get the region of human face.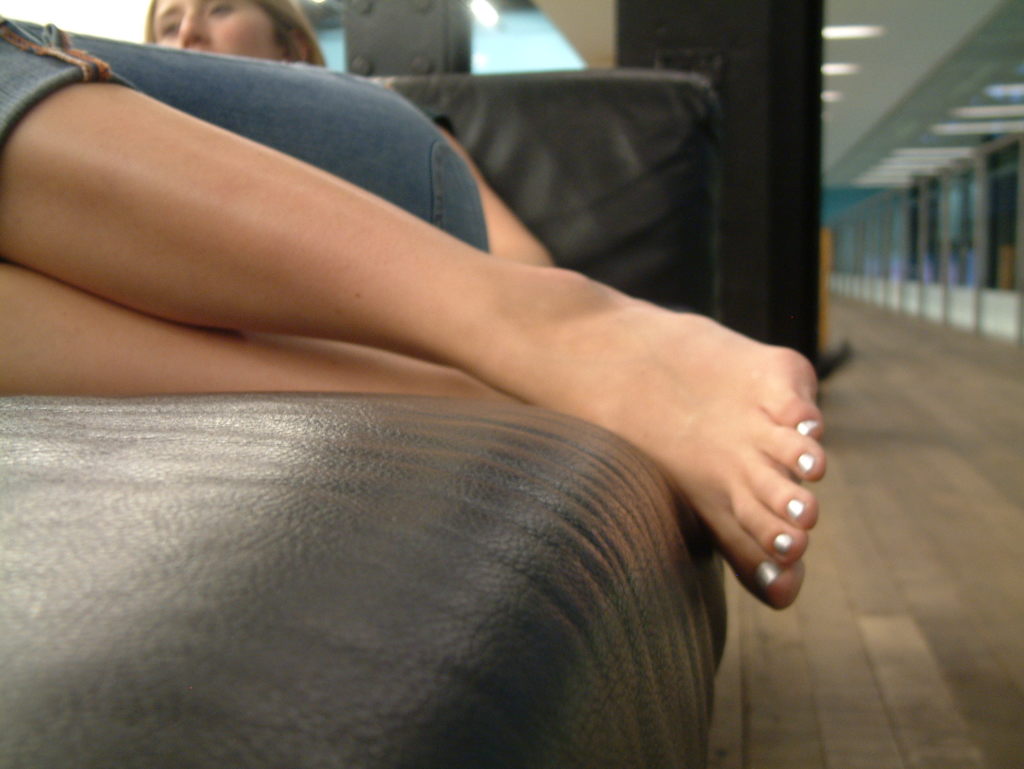
148, 0, 280, 59.
